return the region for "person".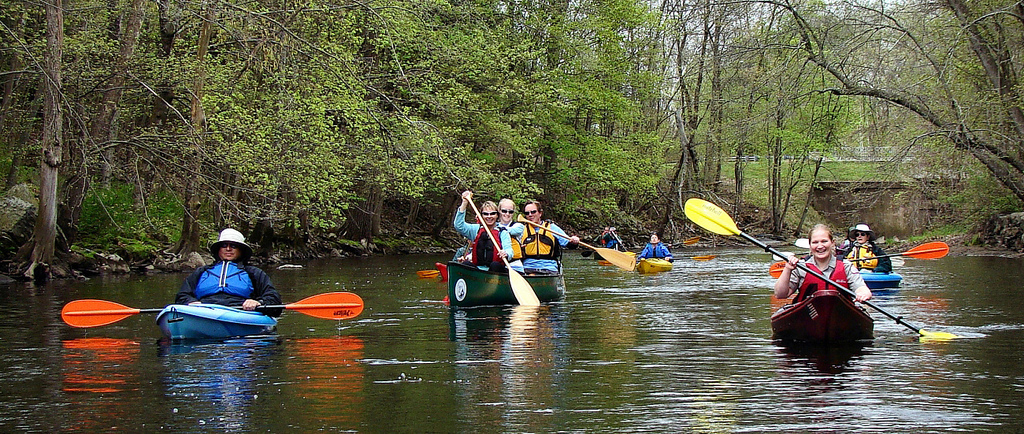
locate(786, 219, 896, 344).
